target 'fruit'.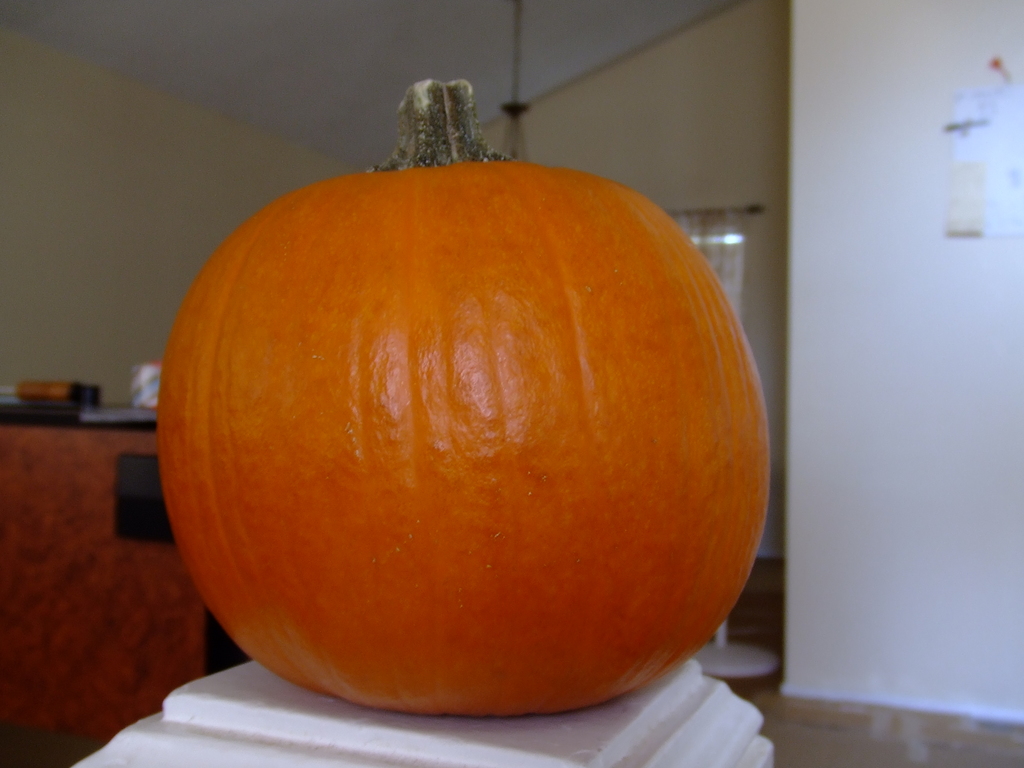
Target region: (150,153,772,723).
